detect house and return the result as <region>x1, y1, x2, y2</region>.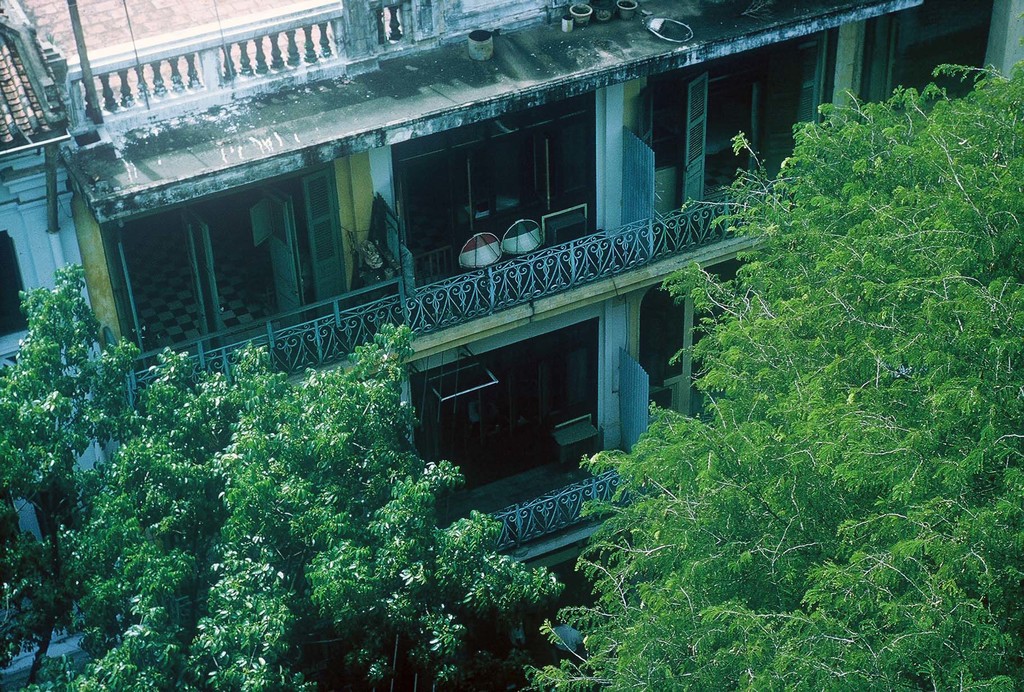
<region>0, 38, 138, 691</region>.
